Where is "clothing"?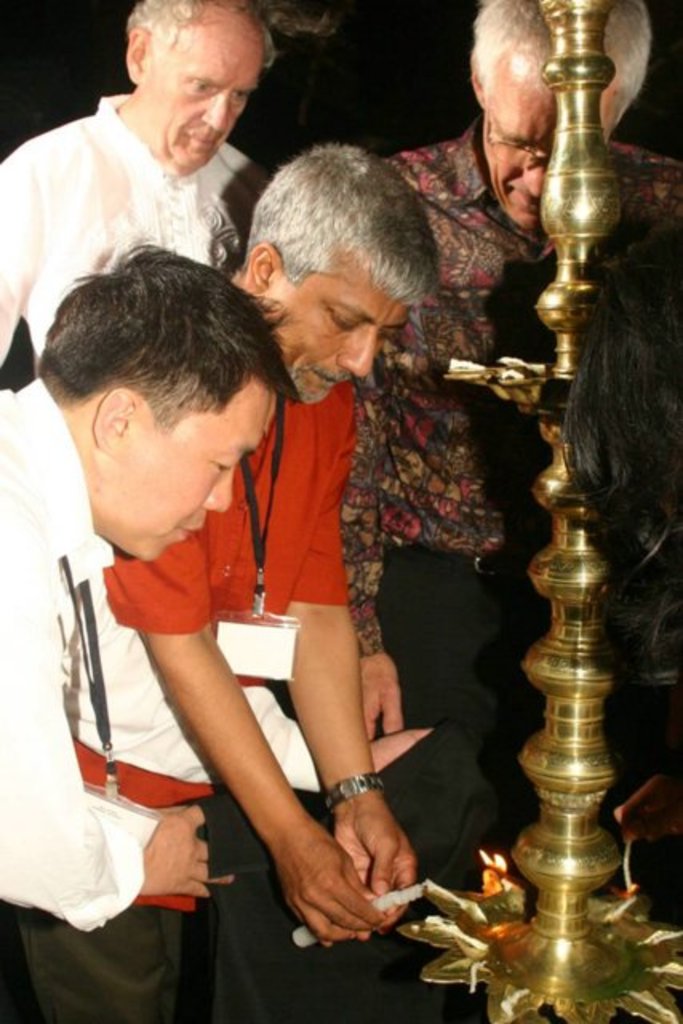
6/70/312/310.
